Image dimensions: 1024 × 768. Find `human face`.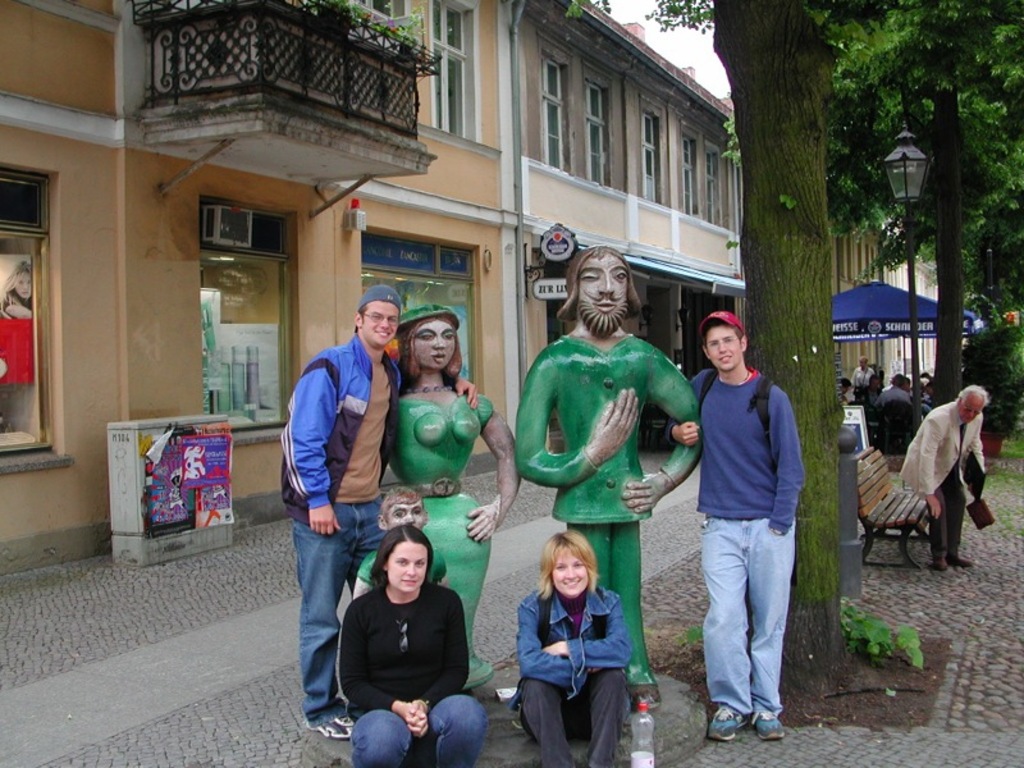
box(577, 257, 627, 330).
